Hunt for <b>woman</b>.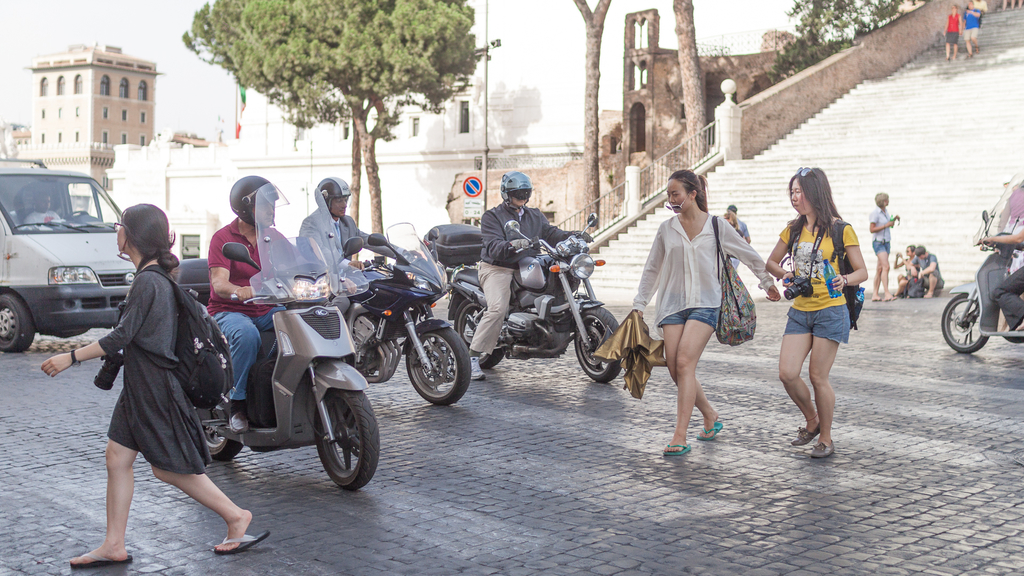
Hunted down at <region>771, 158, 874, 461</region>.
